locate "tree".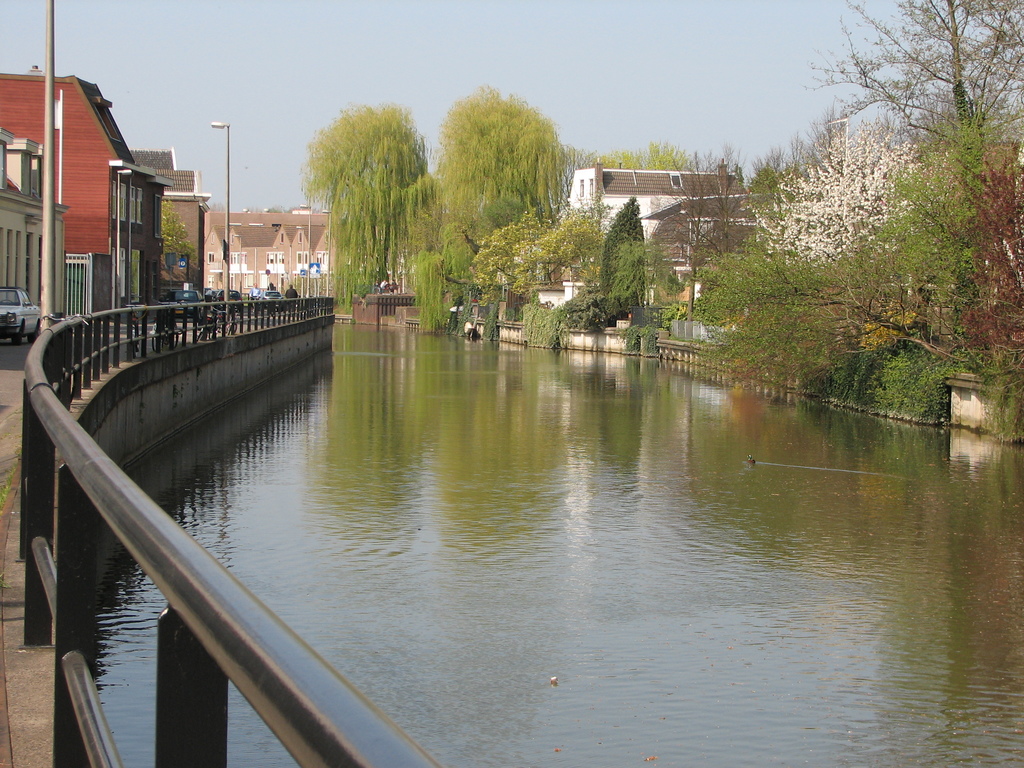
Bounding box: <region>440, 0, 1012, 422</region>.
